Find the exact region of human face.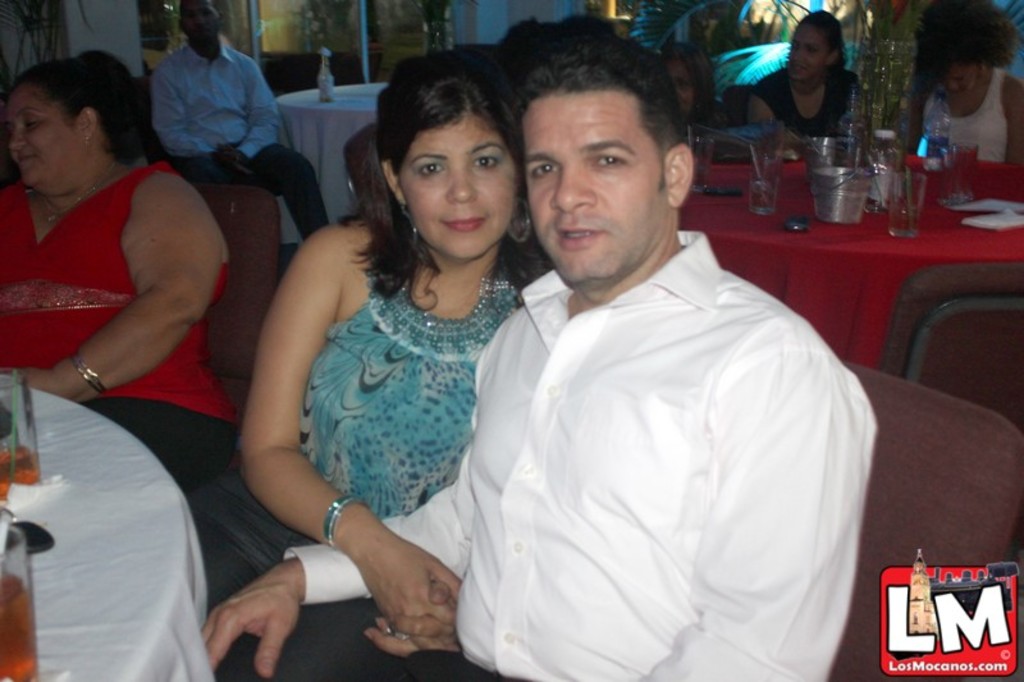
Exact region: 393 119 518 260.
